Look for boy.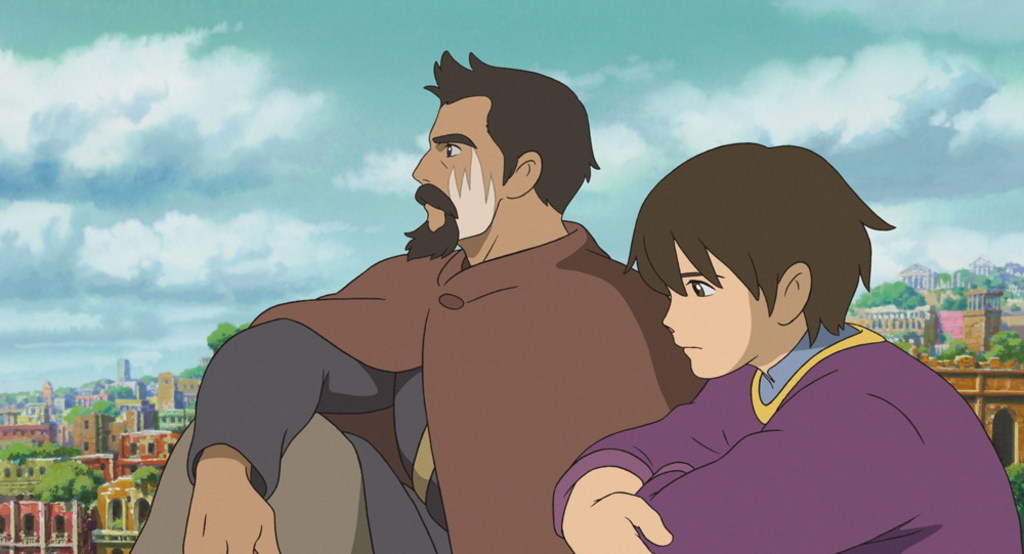
Found: l=514, t=104, r=951, b=552.
